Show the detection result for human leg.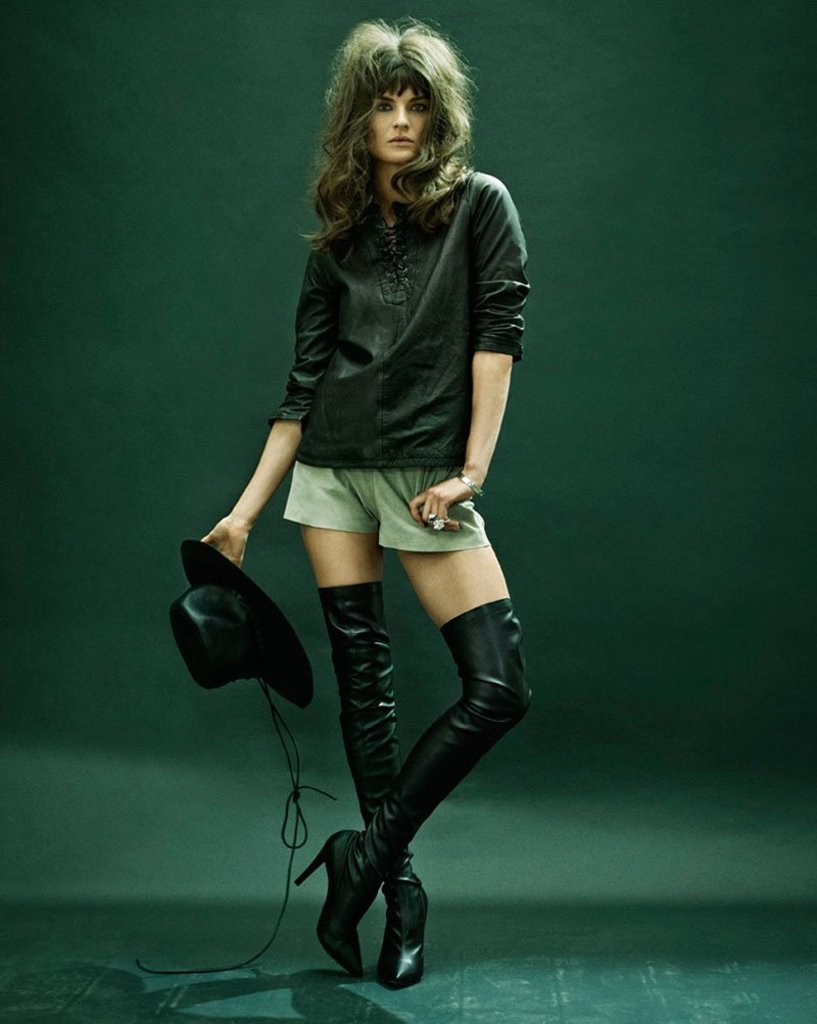
298, 419, 431, 990.
